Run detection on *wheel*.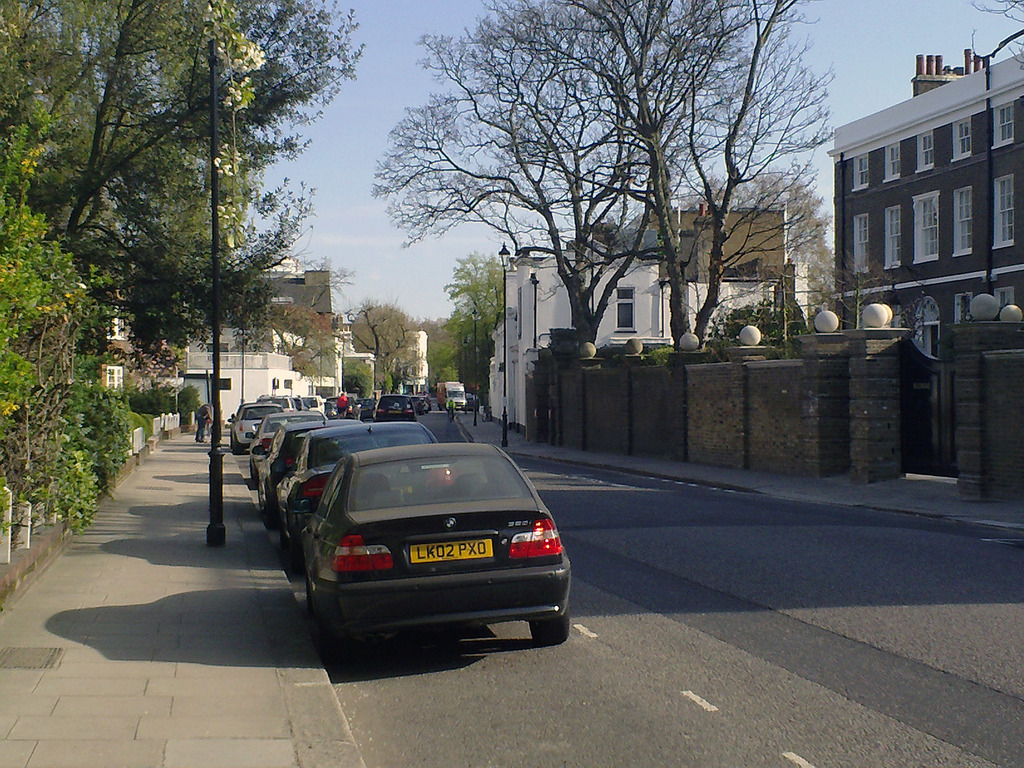
Result: BBox(249, 462, 253, 479).
